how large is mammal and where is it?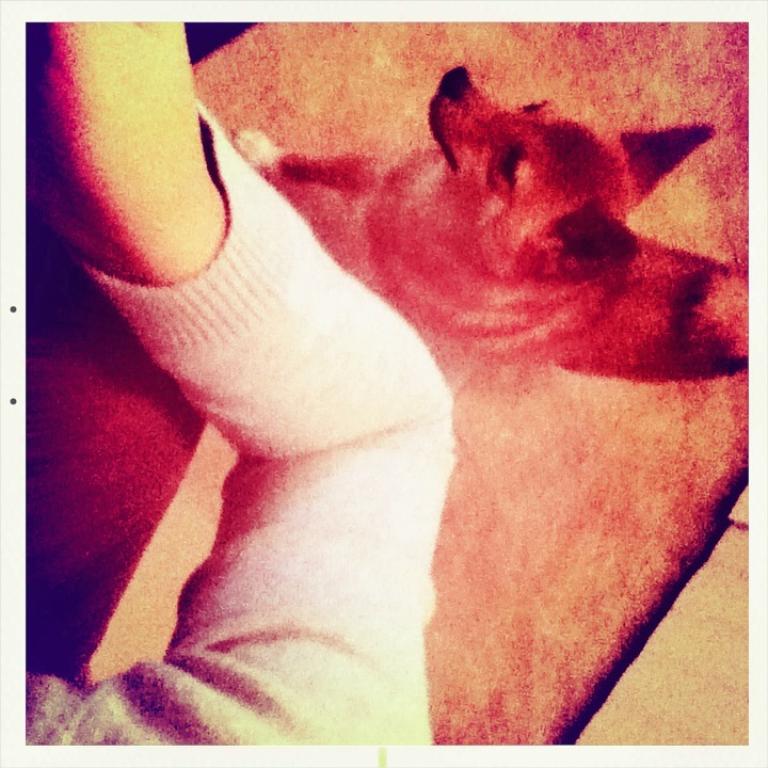
Bounding box: (15,16,457,747).
